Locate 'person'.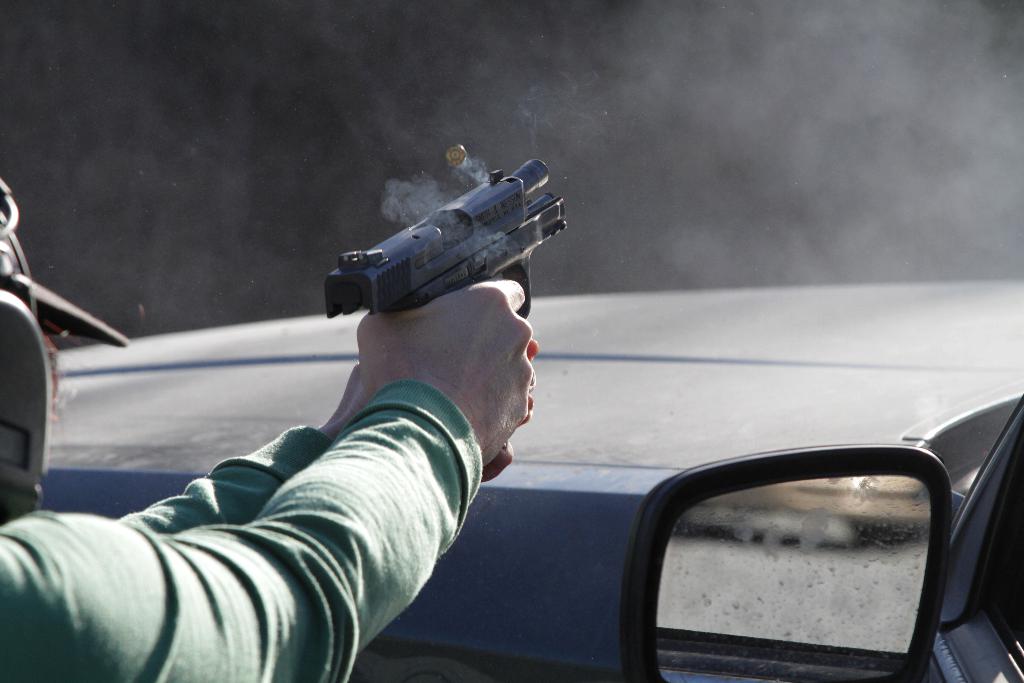
Bounding box: 0 165 543 682.
